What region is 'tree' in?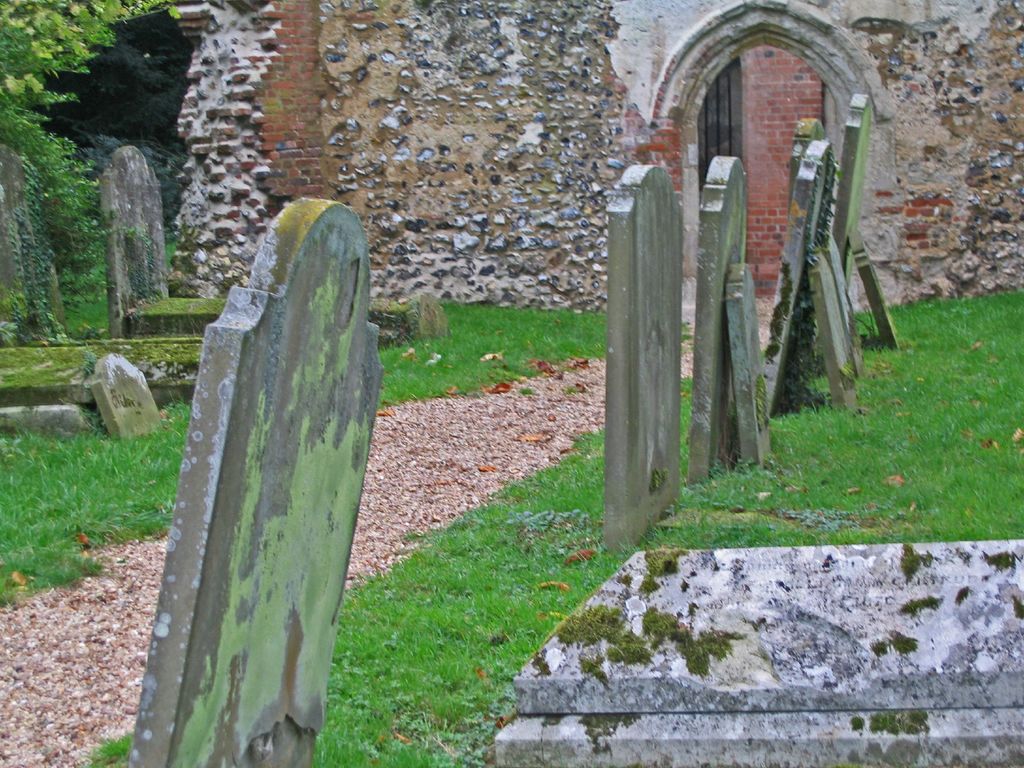
locate(0, 0, 177, 124).
